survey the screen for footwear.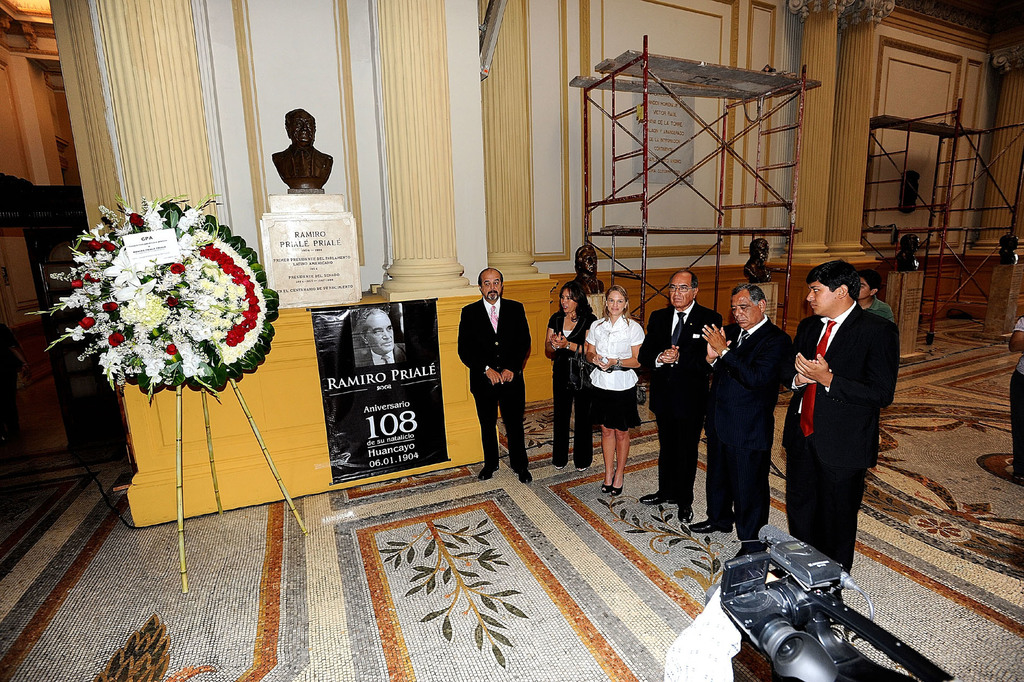
Survey found: <box>577,462,584,470</box>.
